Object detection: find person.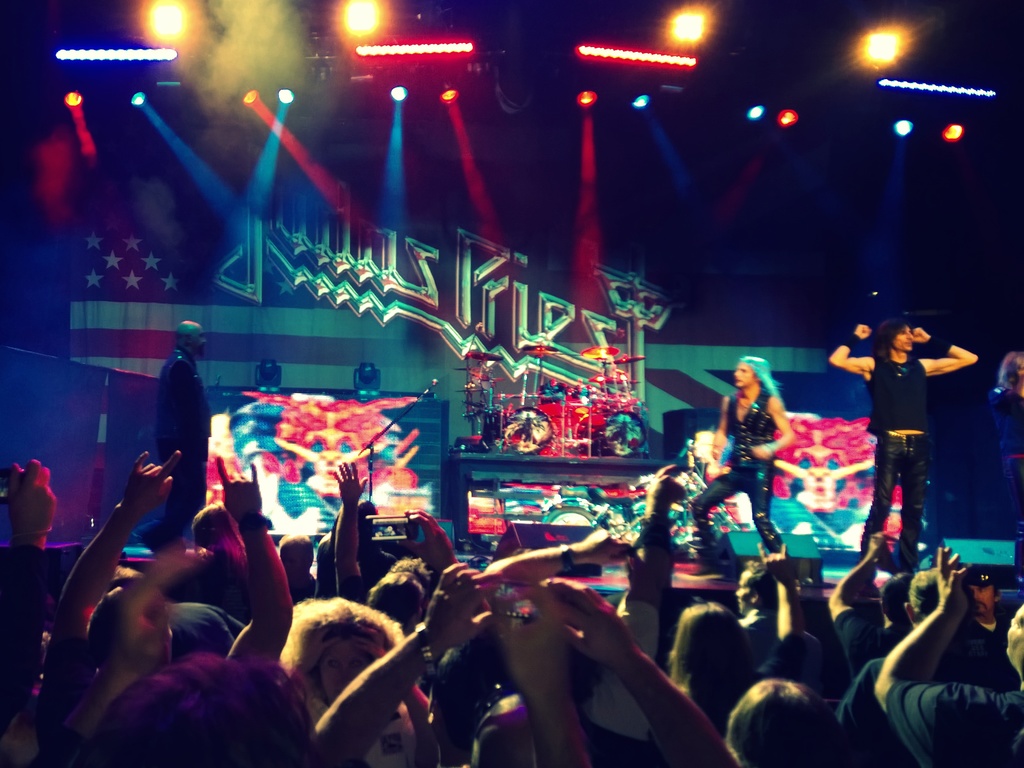
988/353/1023/585.
